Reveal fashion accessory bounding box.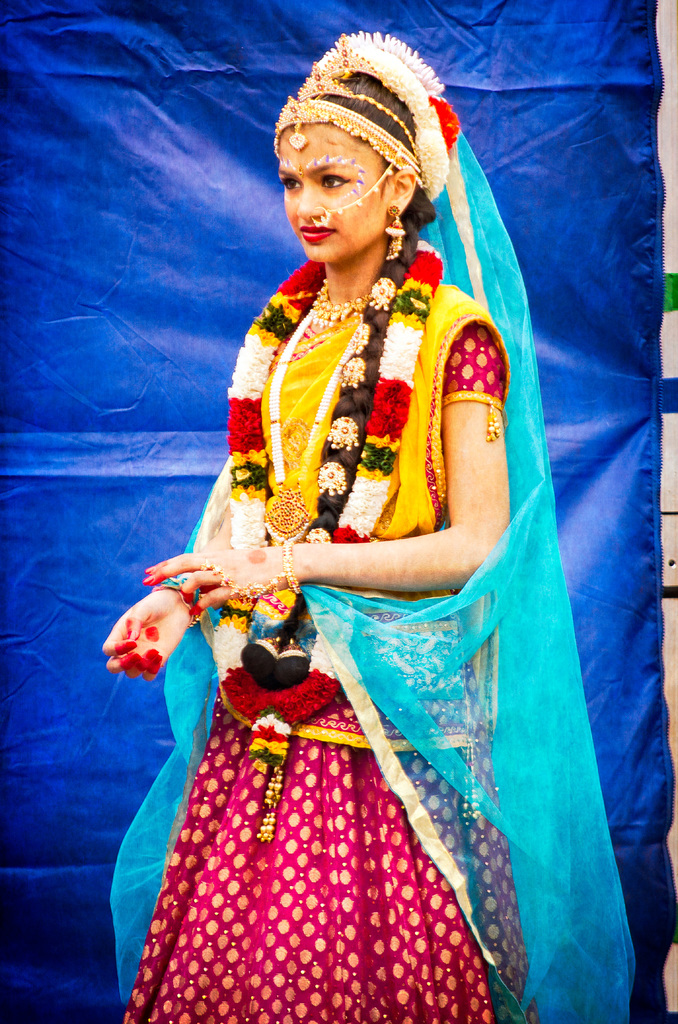
Revealed: <box>326,414,359,454</box>.
